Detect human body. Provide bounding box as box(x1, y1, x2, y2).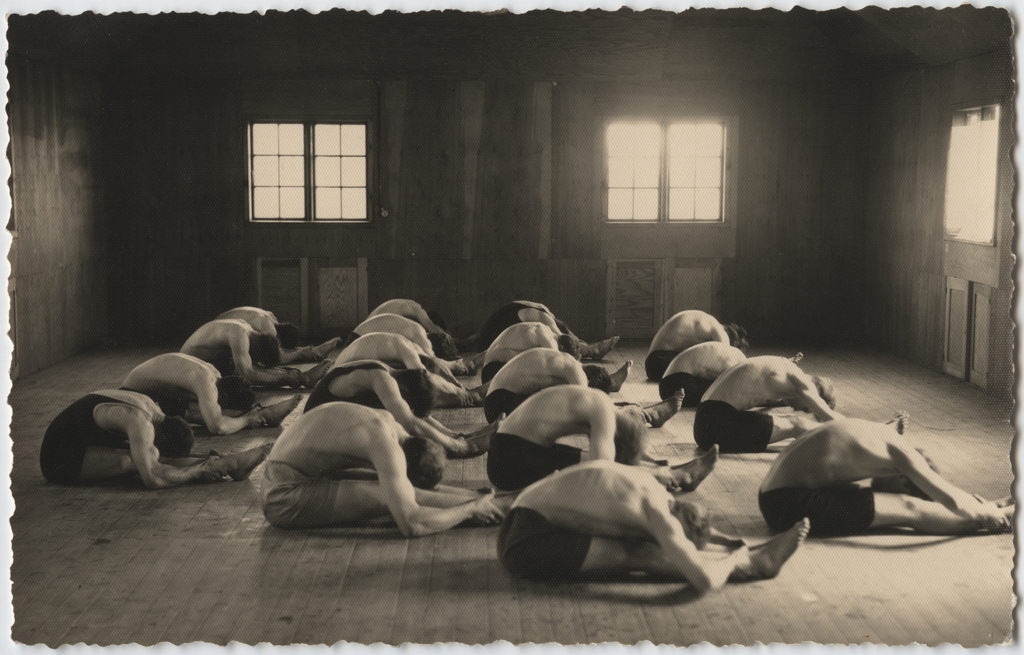
box(499, 458, 806, 597).
